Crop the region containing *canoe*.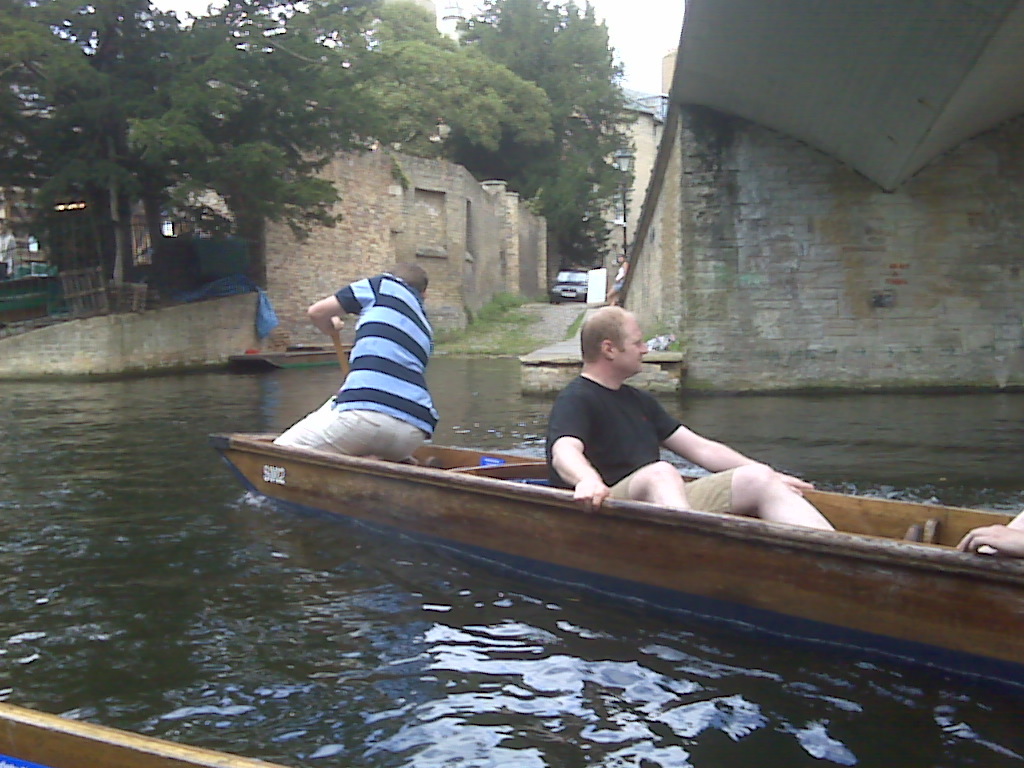
Crop region: (x1=0, y1=702, x2=292, y2=767).
